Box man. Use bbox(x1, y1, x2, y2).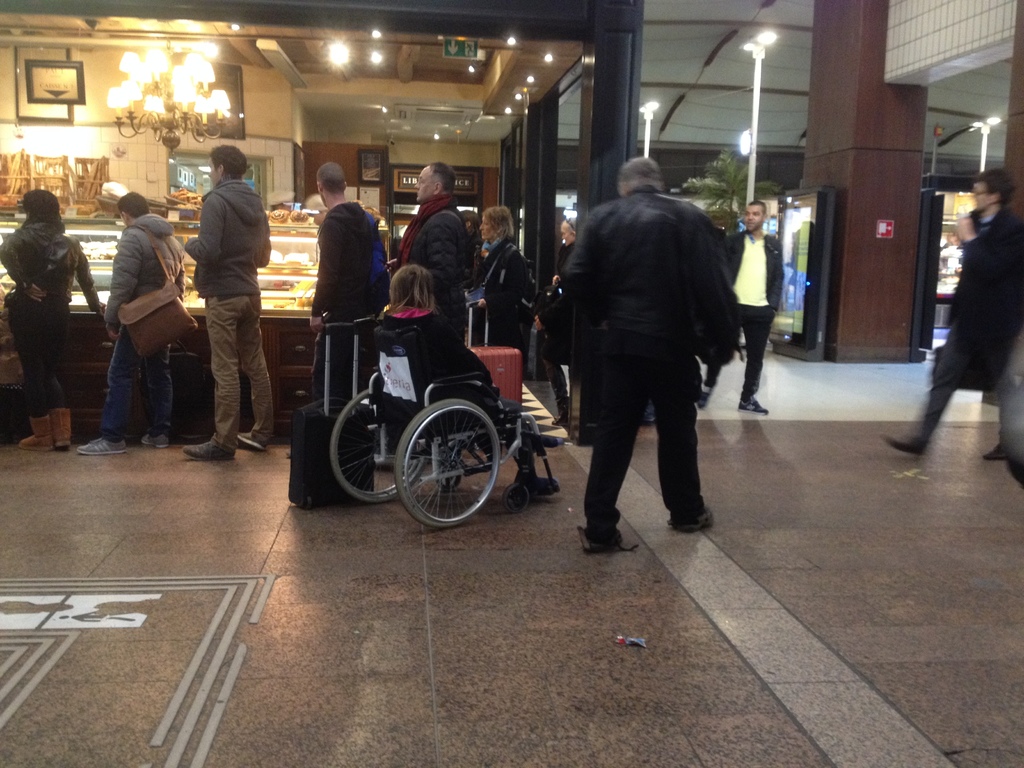
bbox(547, 150, 739, 557).
